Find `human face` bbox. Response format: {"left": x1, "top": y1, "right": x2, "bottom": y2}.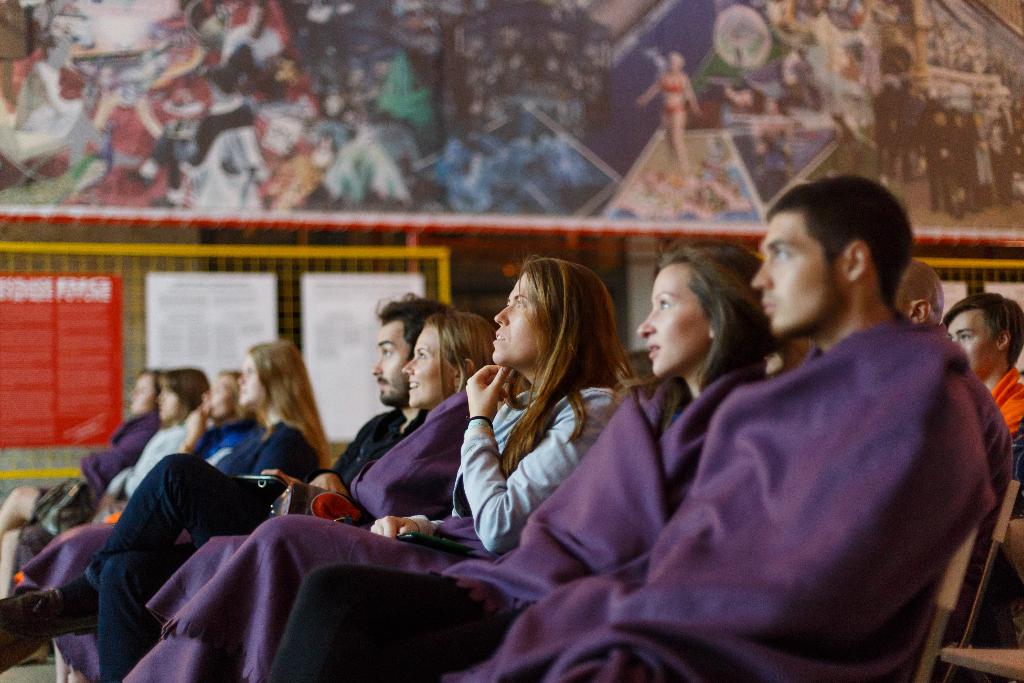
{"left": 753, "top": 214, "right": 852, "bottom": 339}.
